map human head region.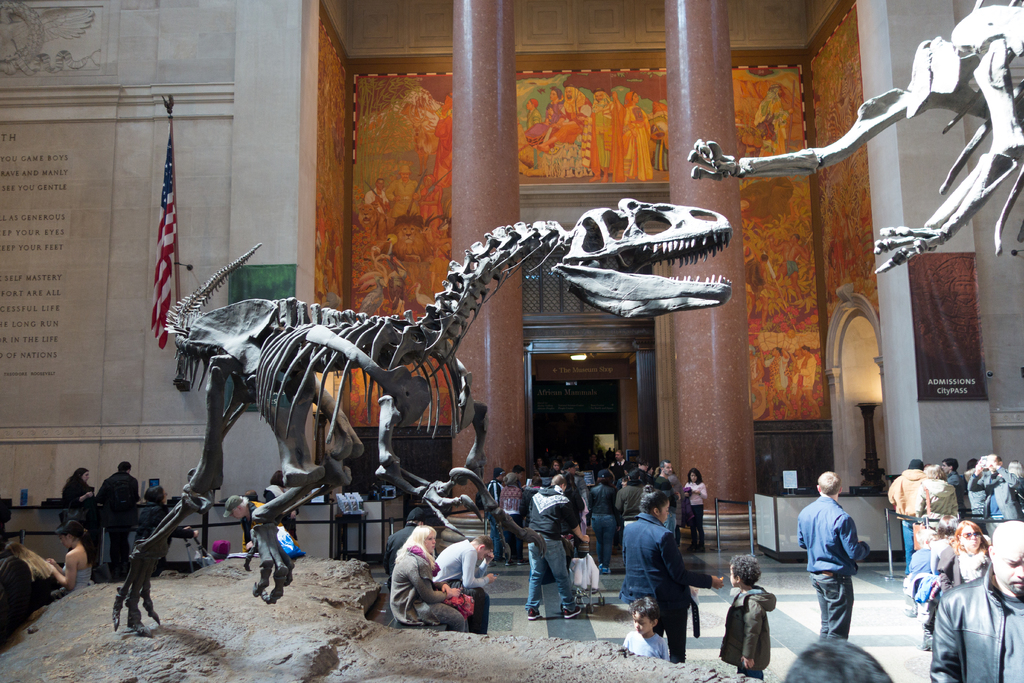
Mapped to locate(938, 461, 961, 475).
